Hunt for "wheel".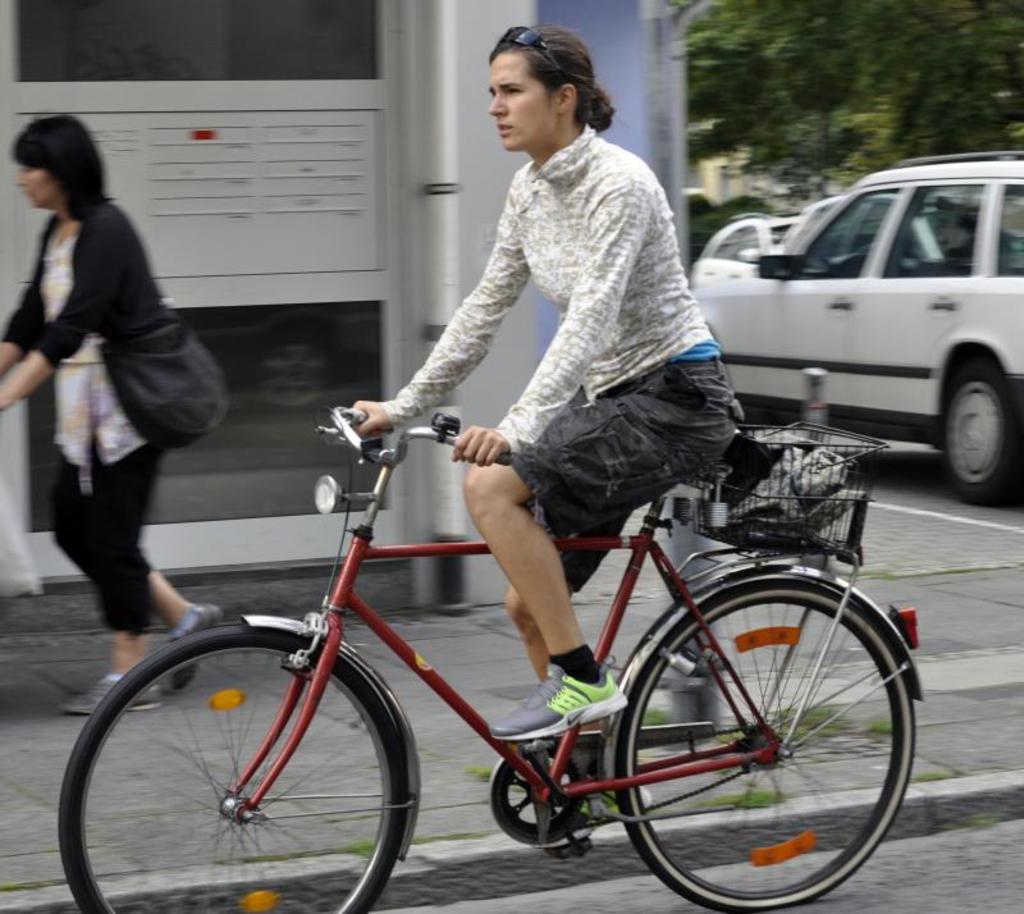
Hunted down at crop(613, 582, 900, 894).
